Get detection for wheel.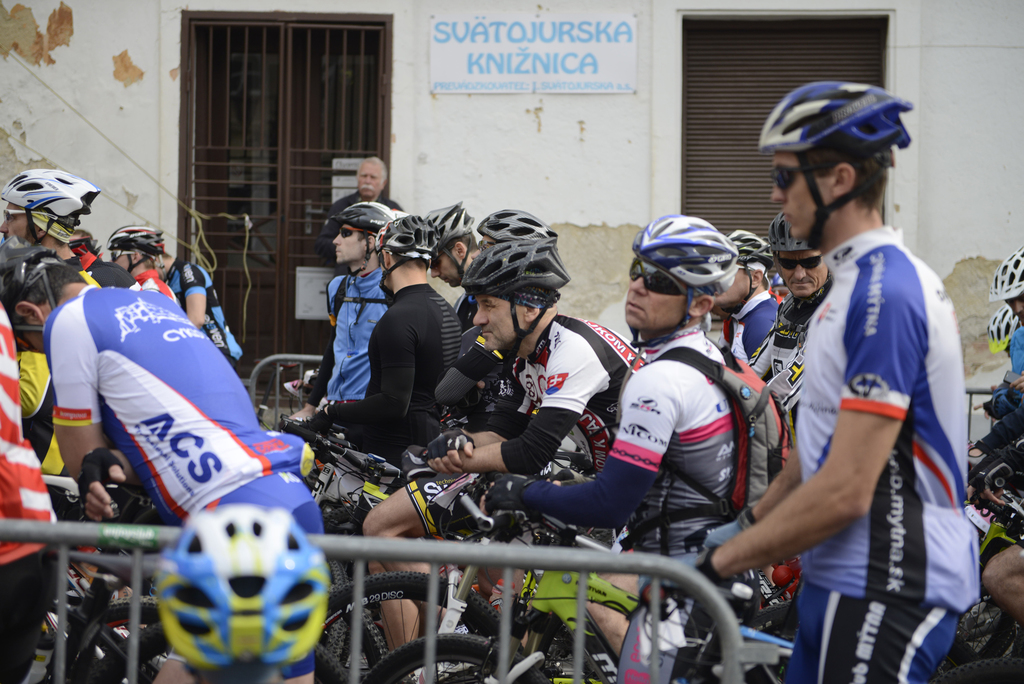
Detection: rect(310, 569, 518, 646).
